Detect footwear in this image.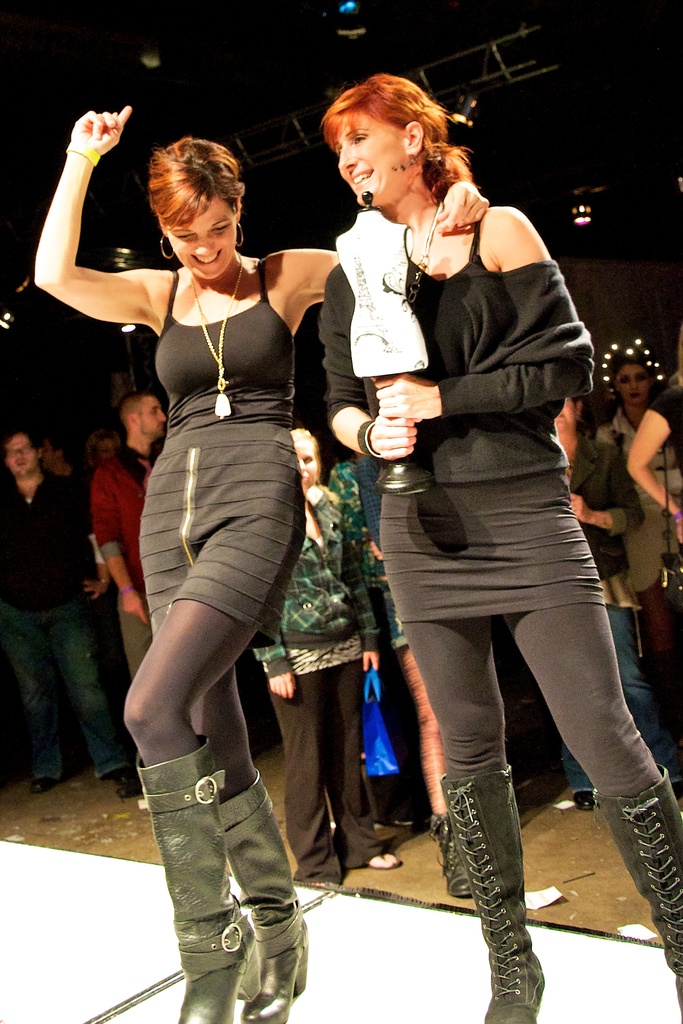
Detection: 374/801/433/830.
